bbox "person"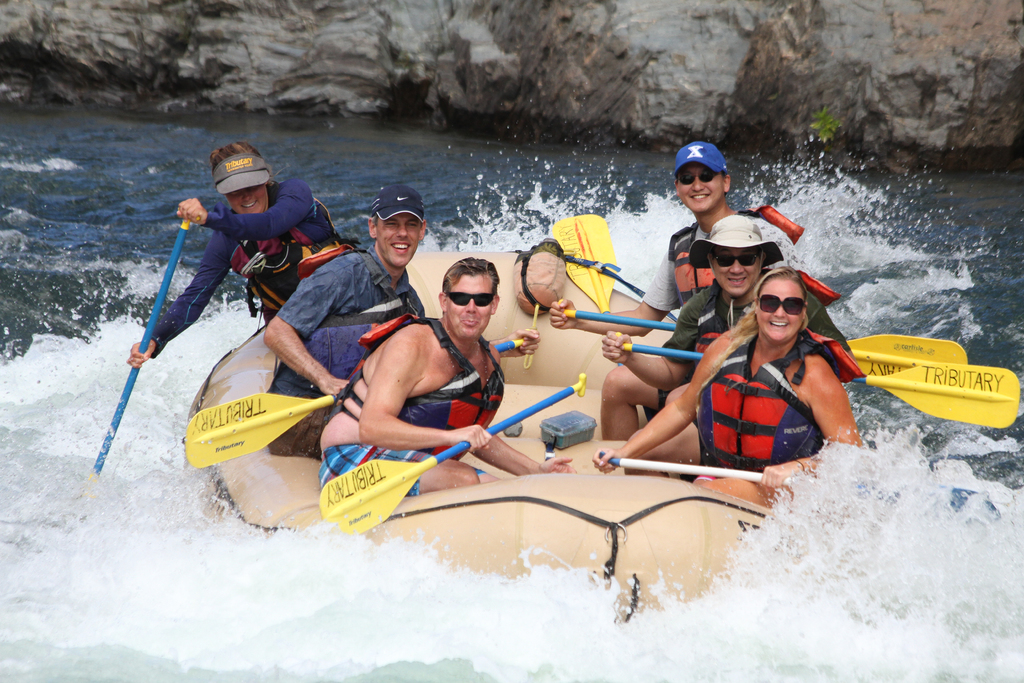
box=[128, 142, 368, 363]
